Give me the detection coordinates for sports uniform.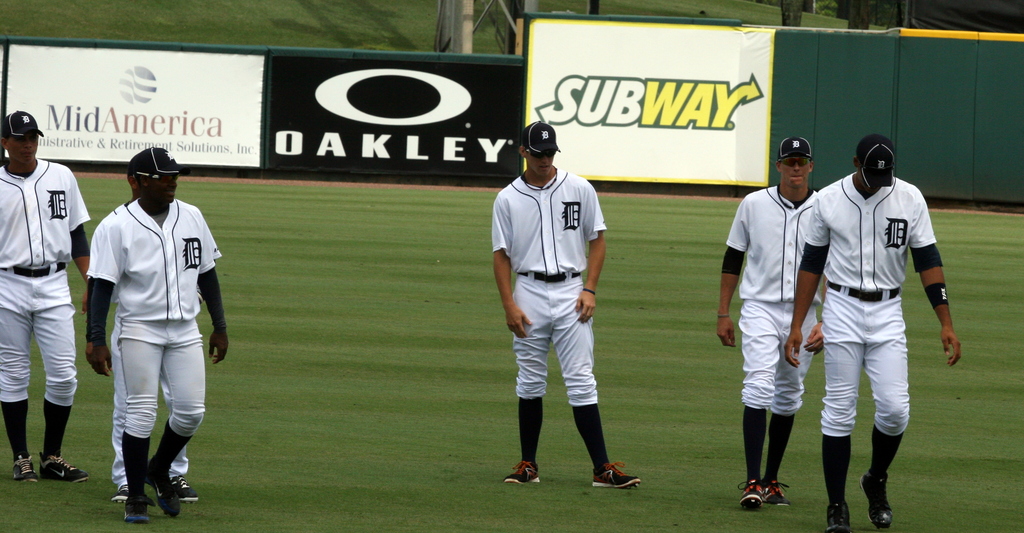
detection(491, 120, 642, 489).
